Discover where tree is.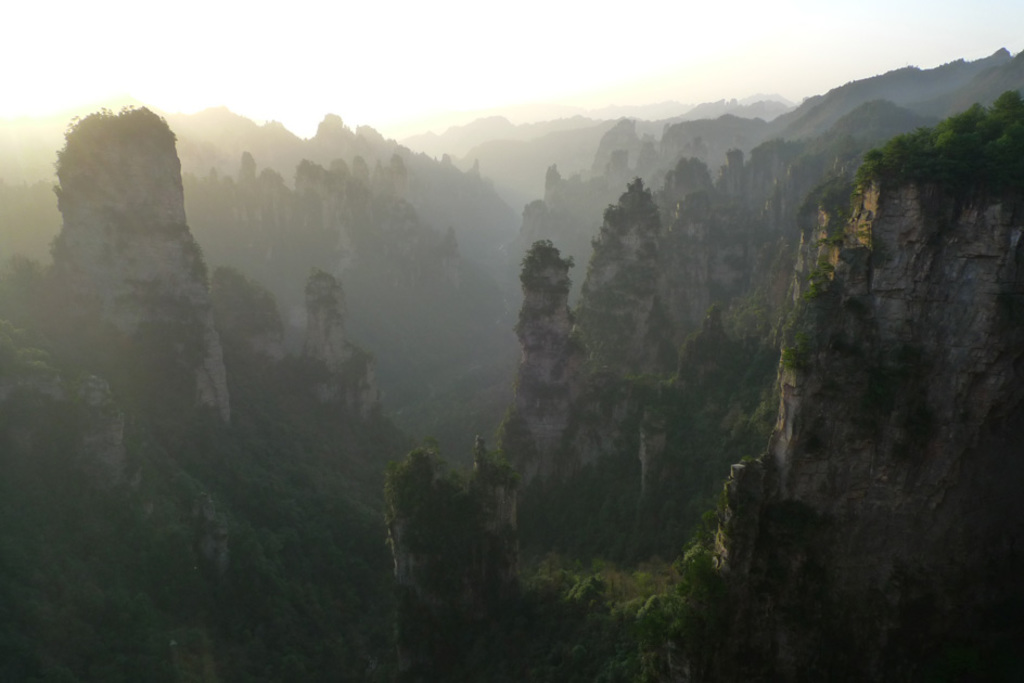
Discovered at box(236, 153, 261, 218).
